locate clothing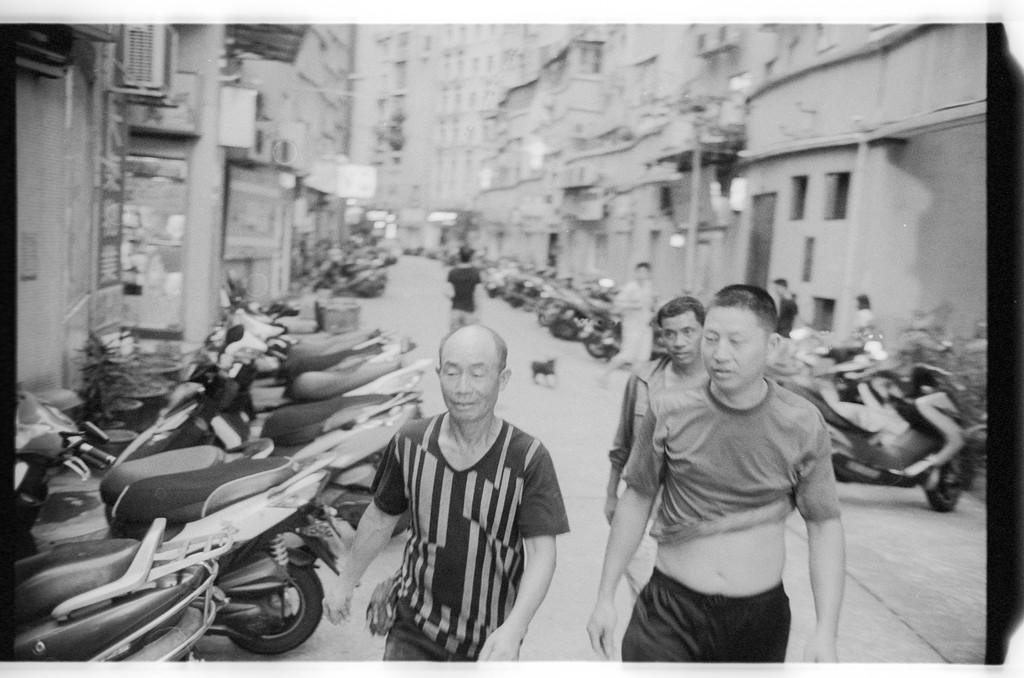
{"x1": 607, "y1": 348, "x2": 719, "y2": 519}
